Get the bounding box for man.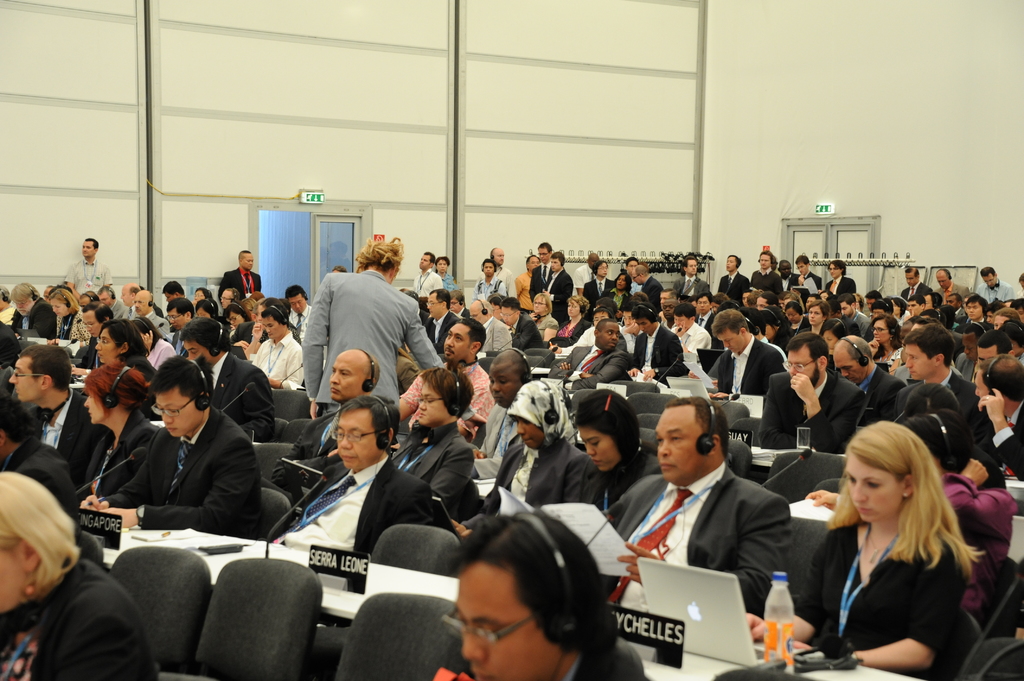
bbox=(572, 252, 600, 292).
